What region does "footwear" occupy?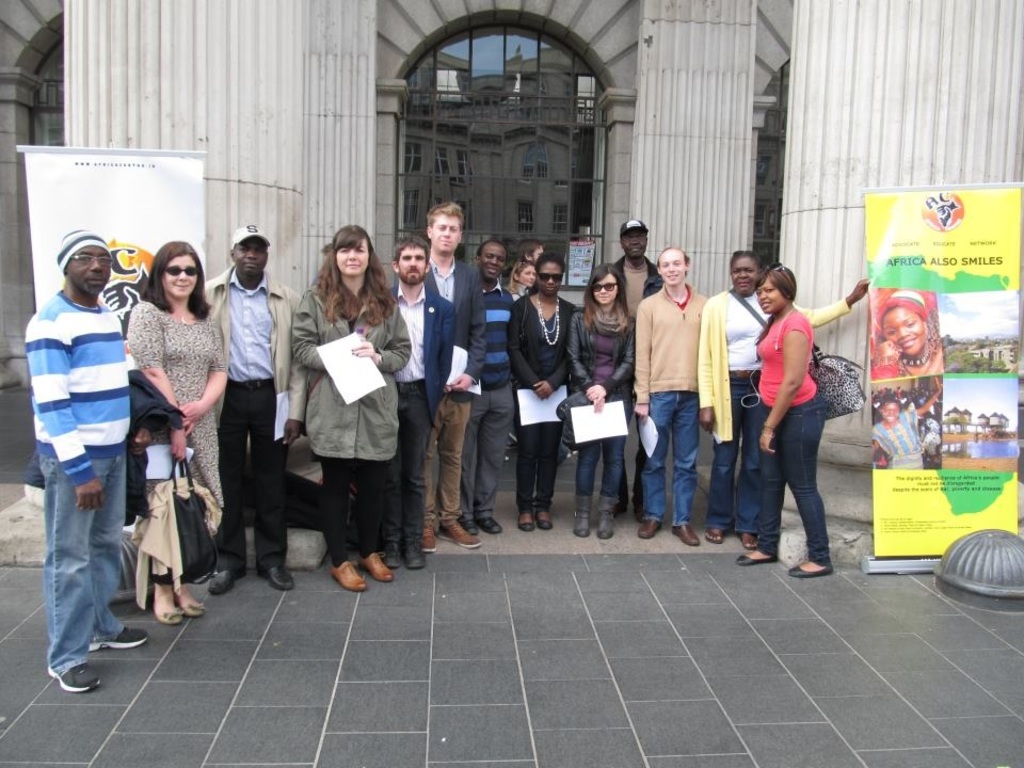
locate(86, 621, 153, 656).
